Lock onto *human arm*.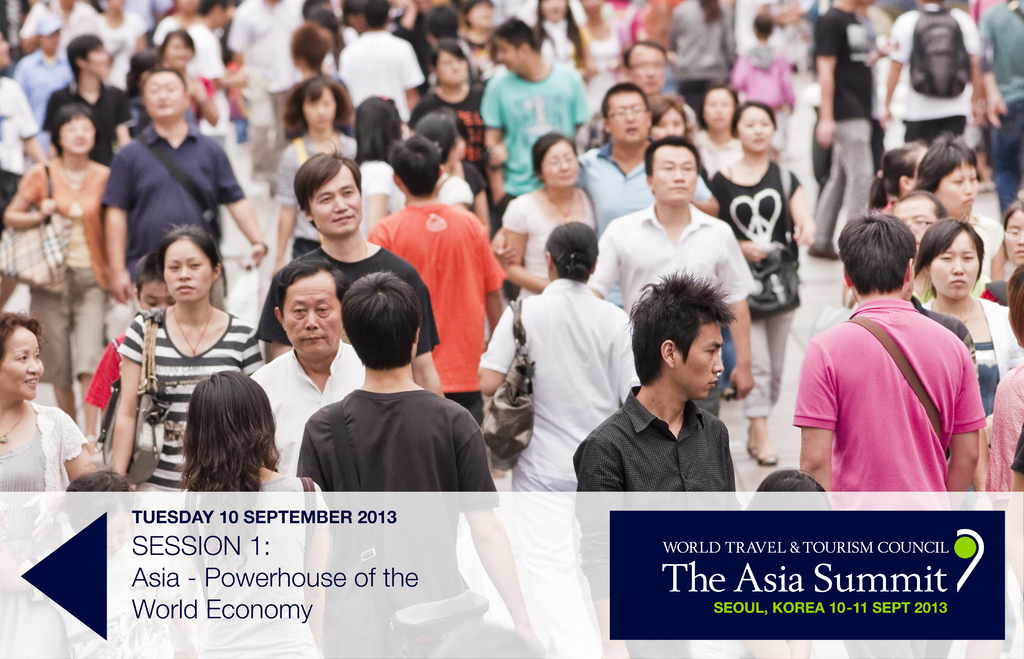
Locked: 783, 339, 834, 484.
